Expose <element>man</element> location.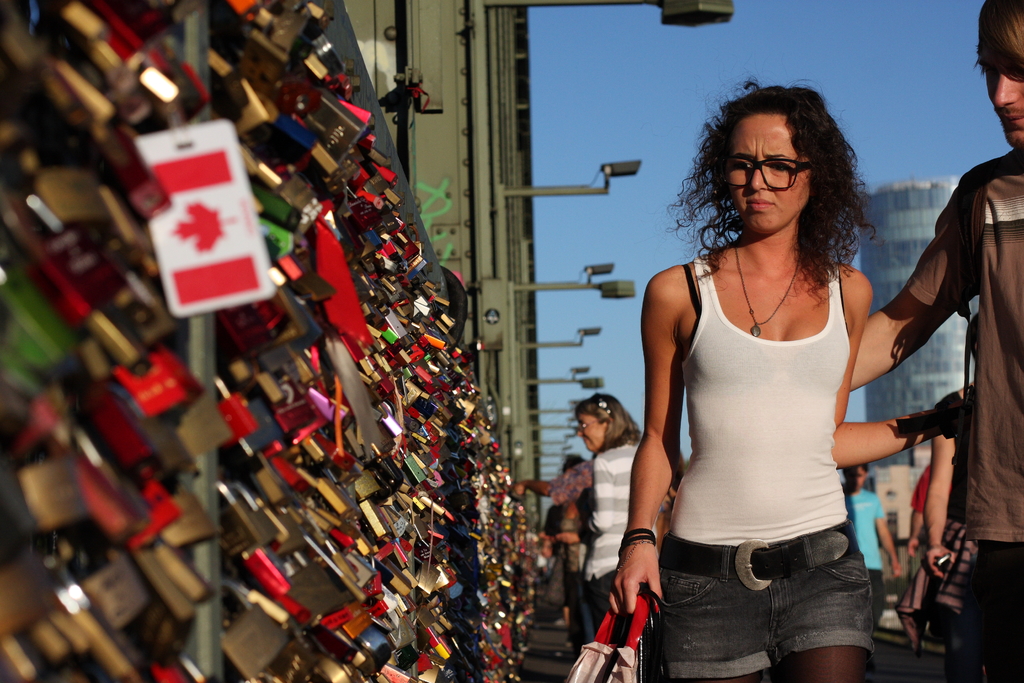
Exposed at (x1=845, y1=0, x2=1023, y2=682).
